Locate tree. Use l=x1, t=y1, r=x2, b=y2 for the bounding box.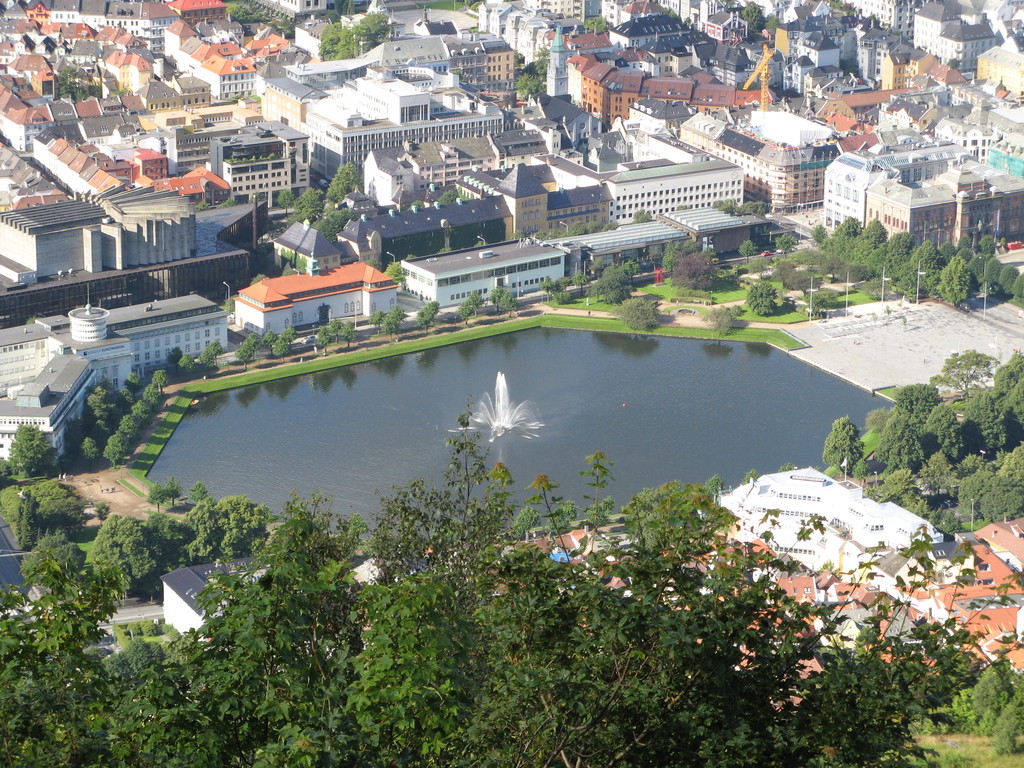
l=428, t=303, r=440, b=327.
